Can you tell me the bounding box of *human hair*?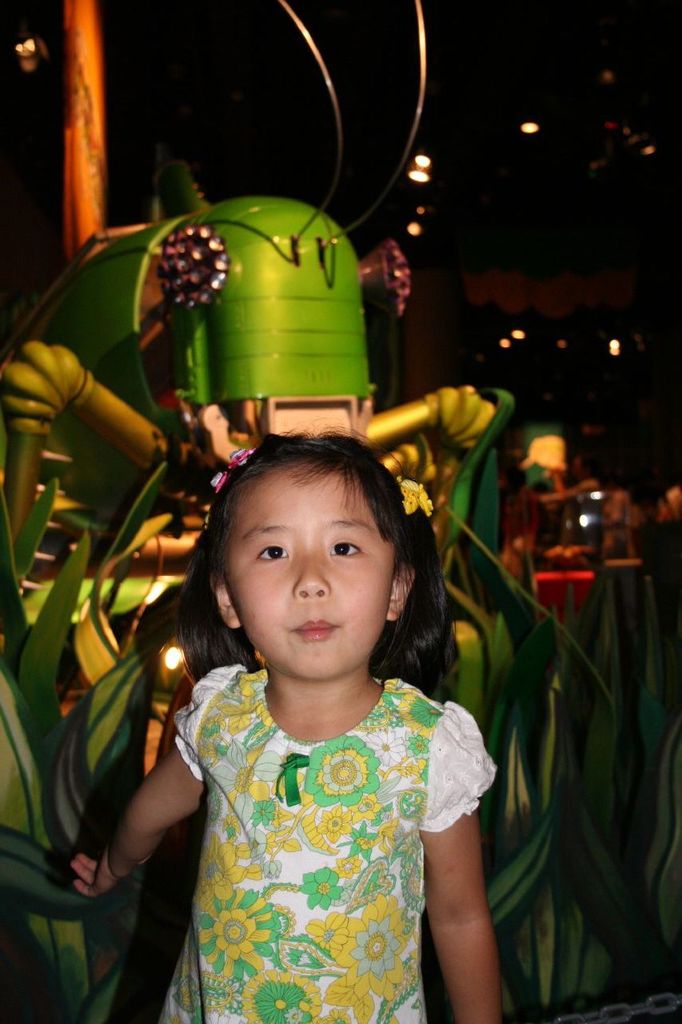
bbox=[180, 430, 445, 681].
